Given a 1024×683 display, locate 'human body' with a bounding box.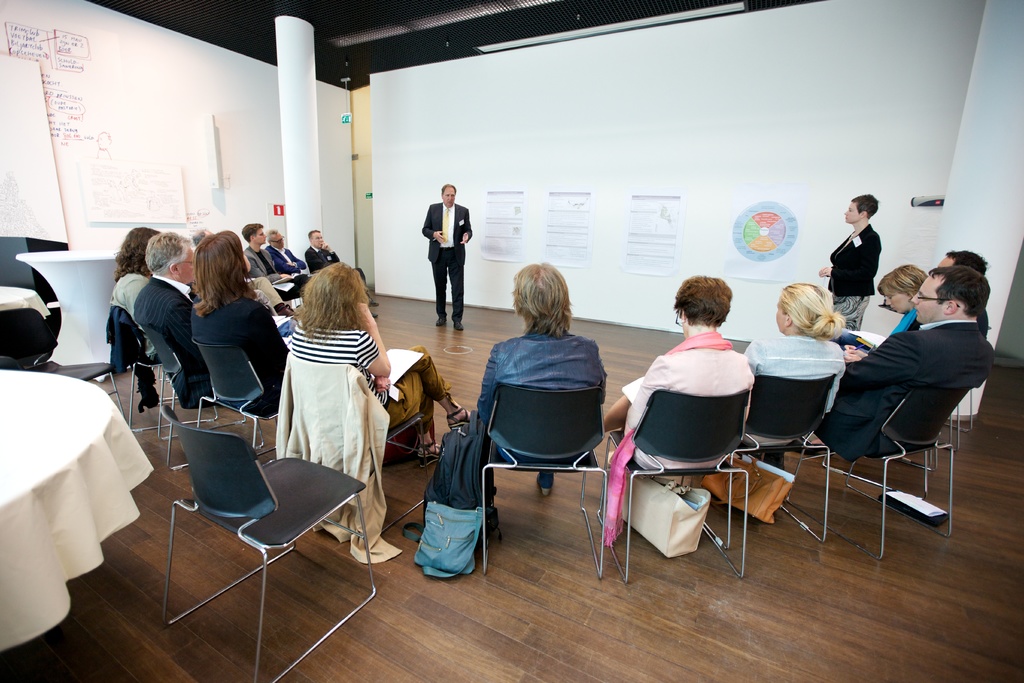
Located: [x1=240, y1=223, x2=299, y2=312].
